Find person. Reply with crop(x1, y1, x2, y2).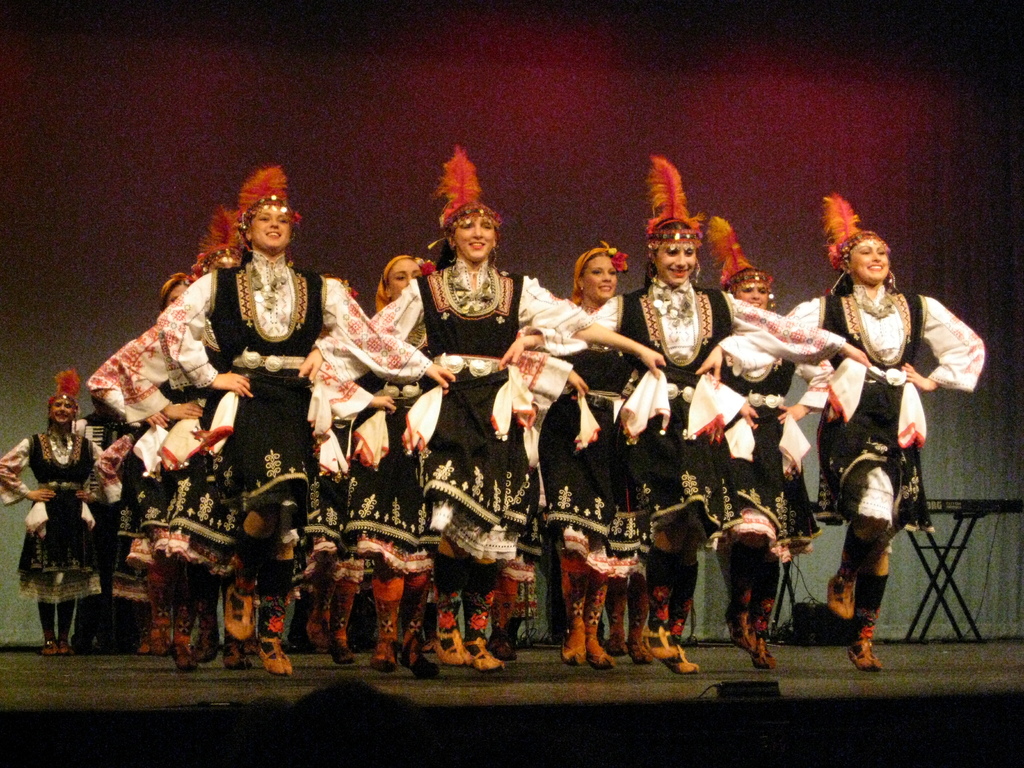
crop(19, 356, 106, 660).
